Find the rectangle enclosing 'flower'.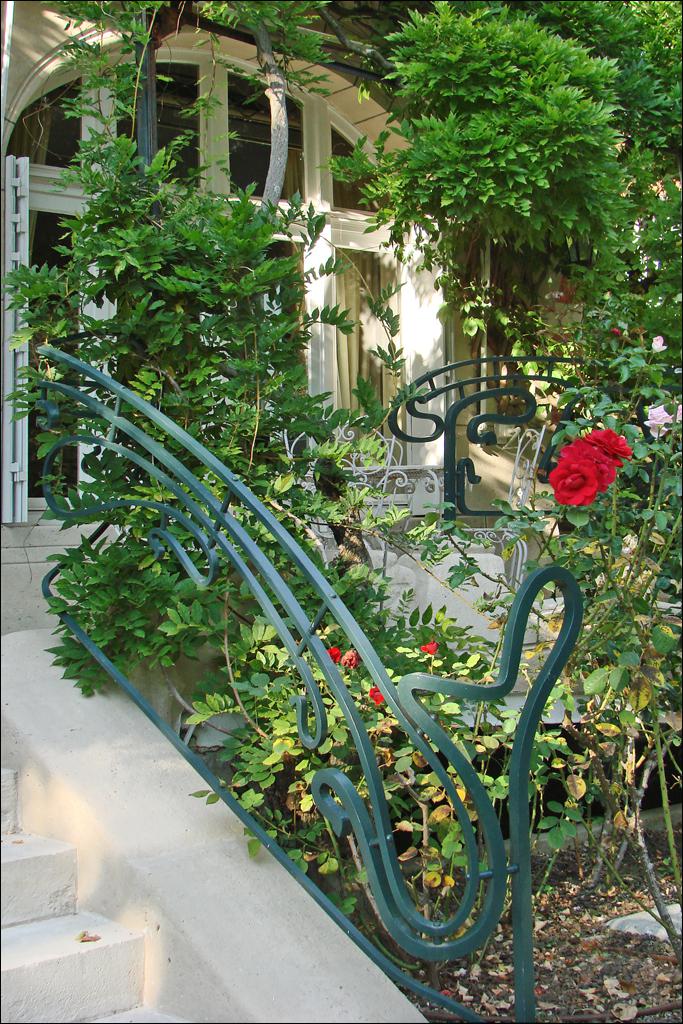
x1=337 y1=643 x2=364 y2=673.
